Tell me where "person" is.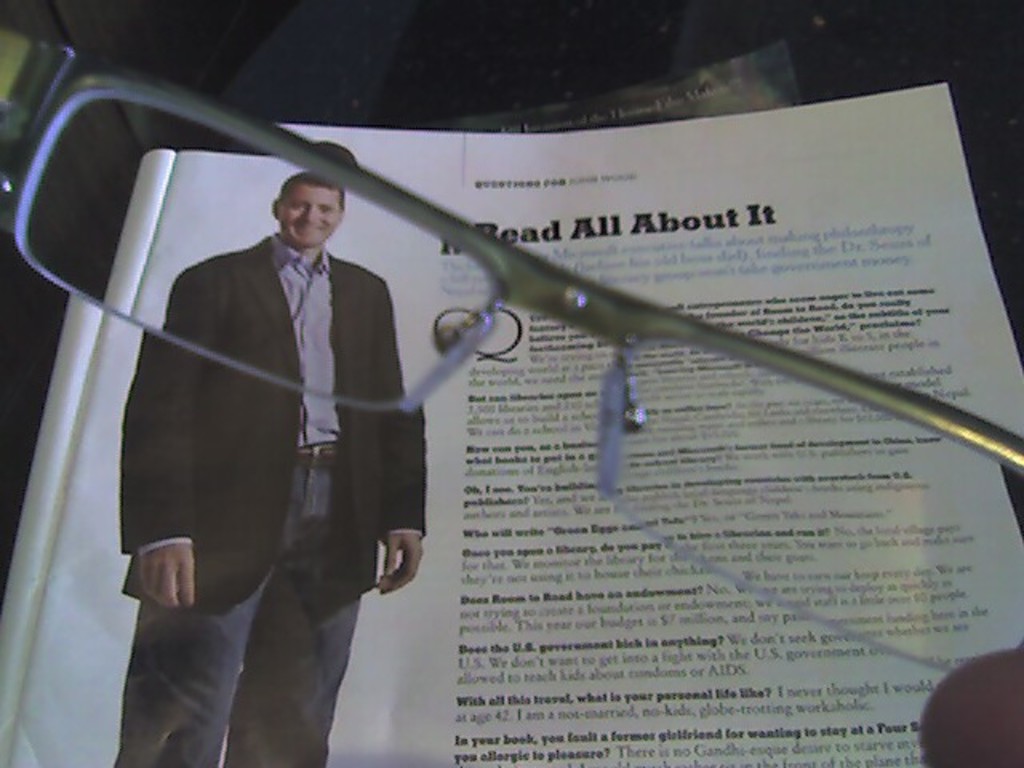
"person" is at [115,168,430,766].
